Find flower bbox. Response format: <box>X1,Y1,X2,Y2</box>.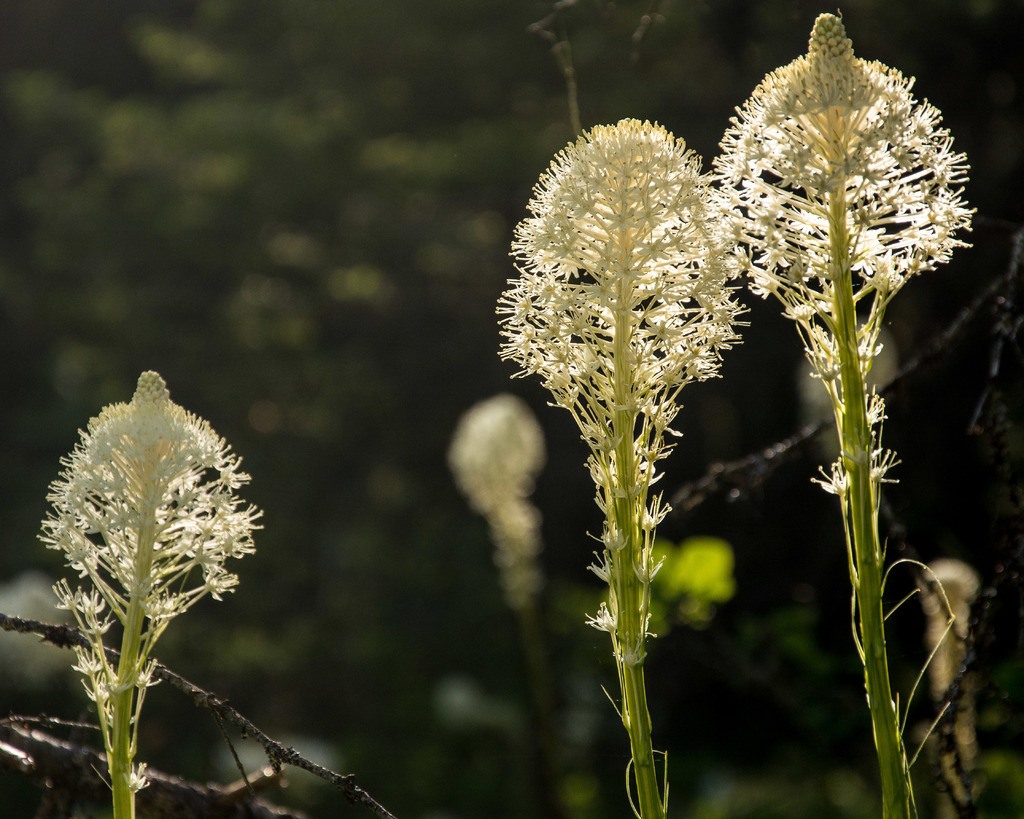
<box>708,11,982,499</box>.
